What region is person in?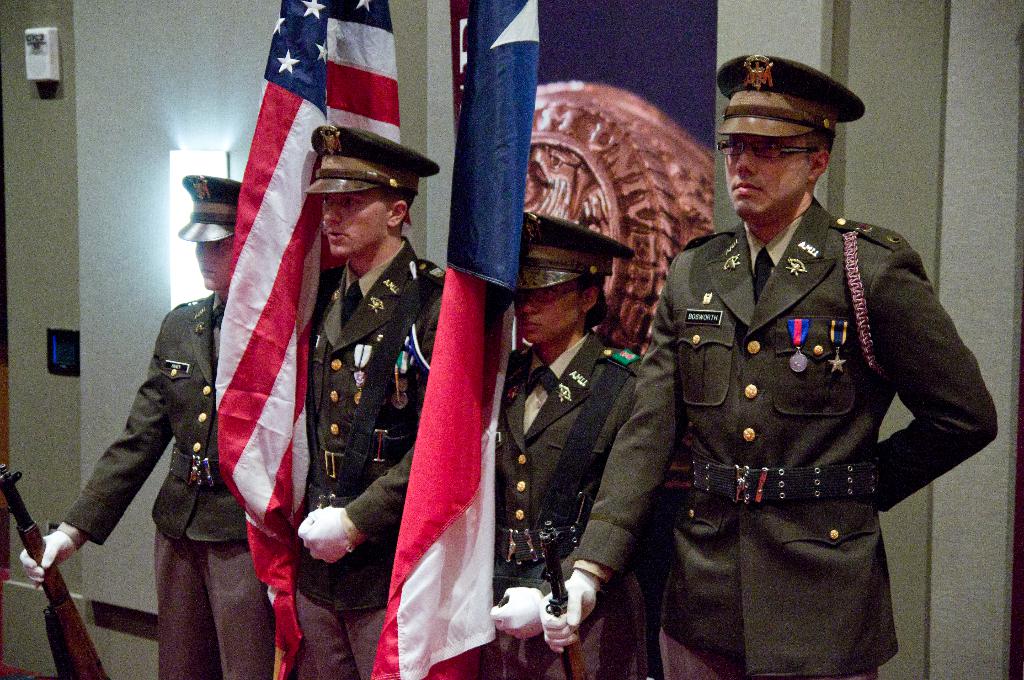
[left=495, top=211, right=678, bottom=679].
